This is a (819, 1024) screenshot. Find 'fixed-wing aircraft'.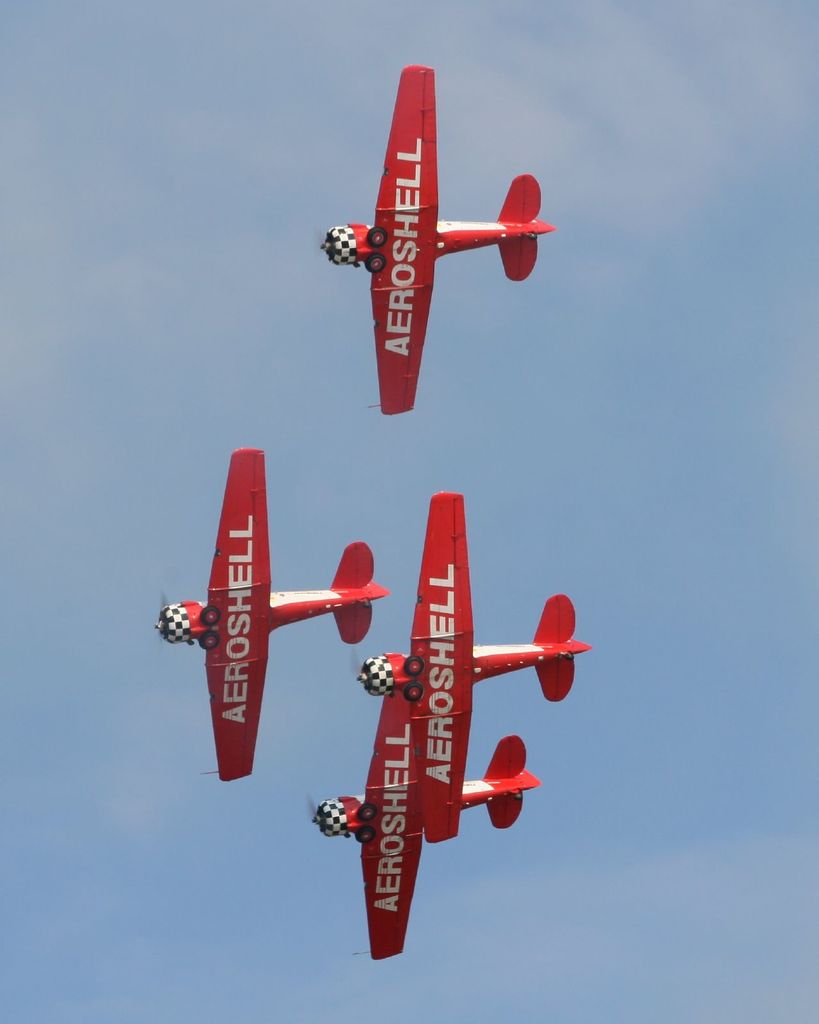
Bounding box: 356, 494, 592, 848.
